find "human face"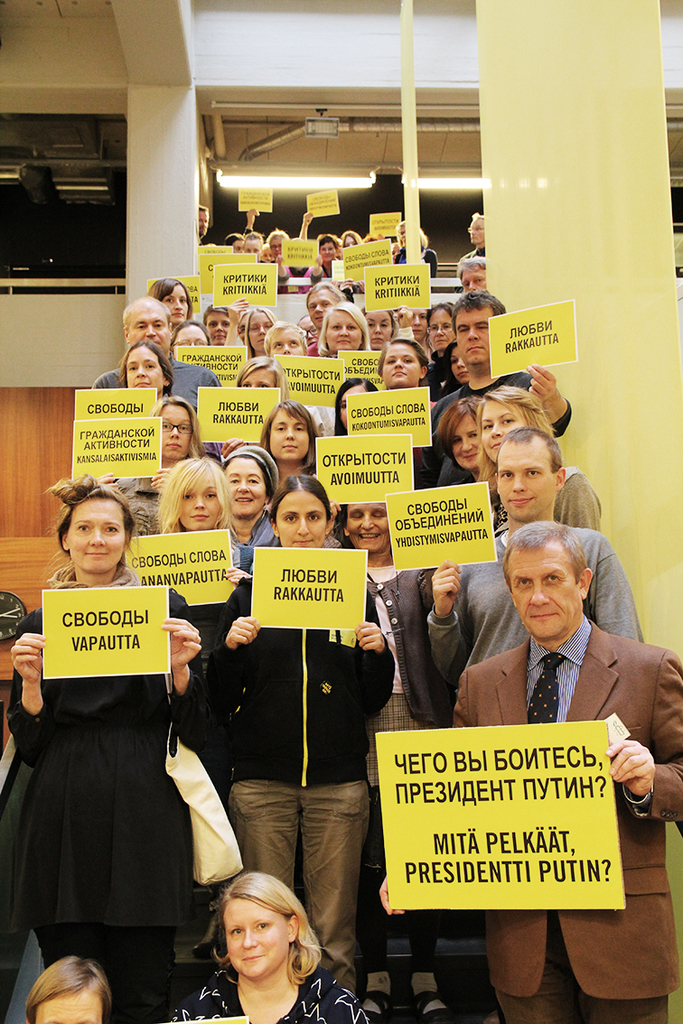
[69,494,126,568]
